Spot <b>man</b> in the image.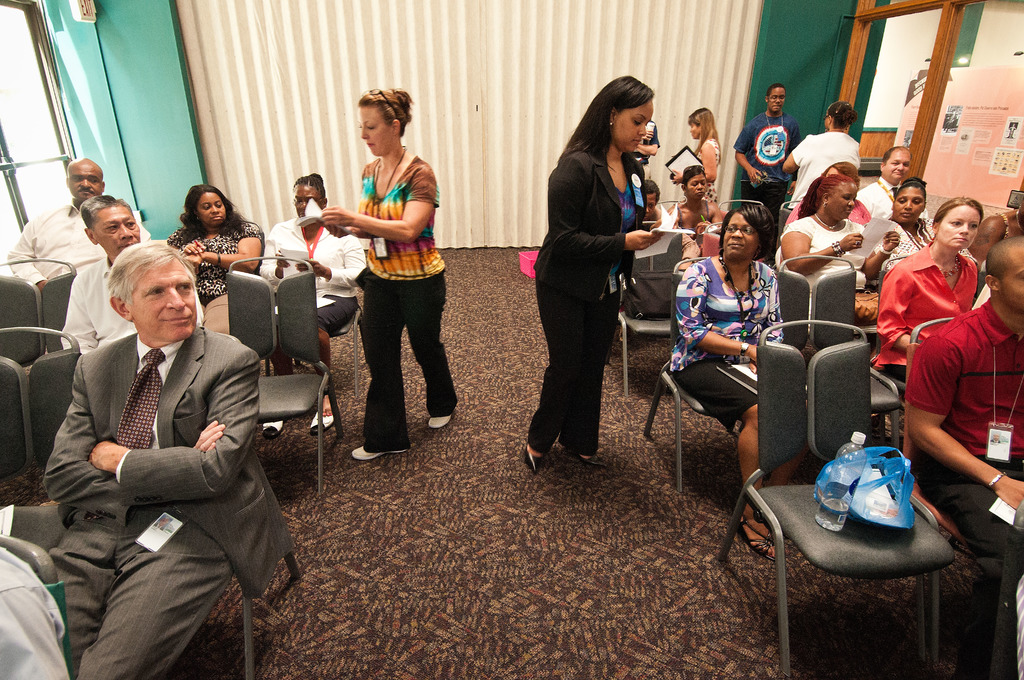
<b>man</b> found at bbox=[902, 235, 1023, 679].
